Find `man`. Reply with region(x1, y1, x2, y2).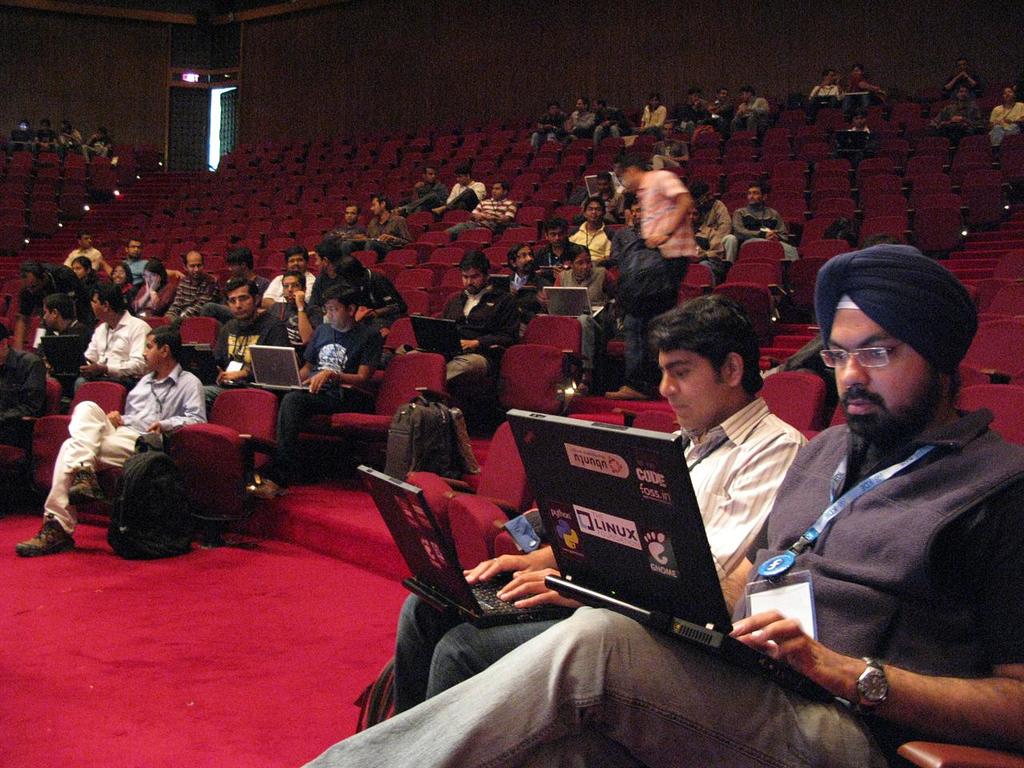
region(608, 154, 628, 193).
